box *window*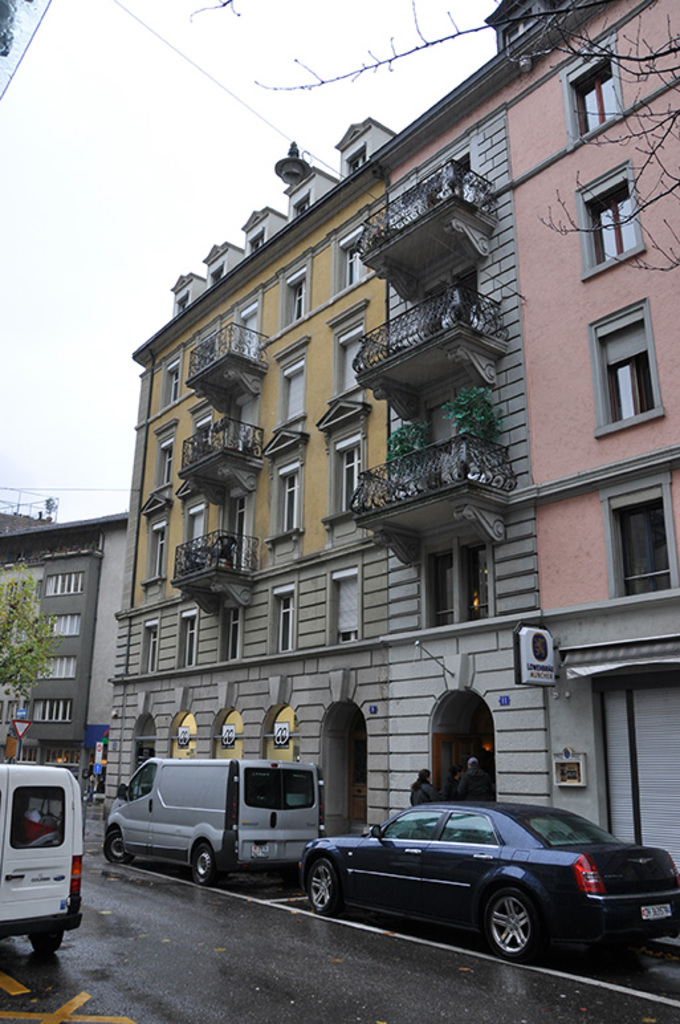
<region>593, 150, 653, 265</region>
